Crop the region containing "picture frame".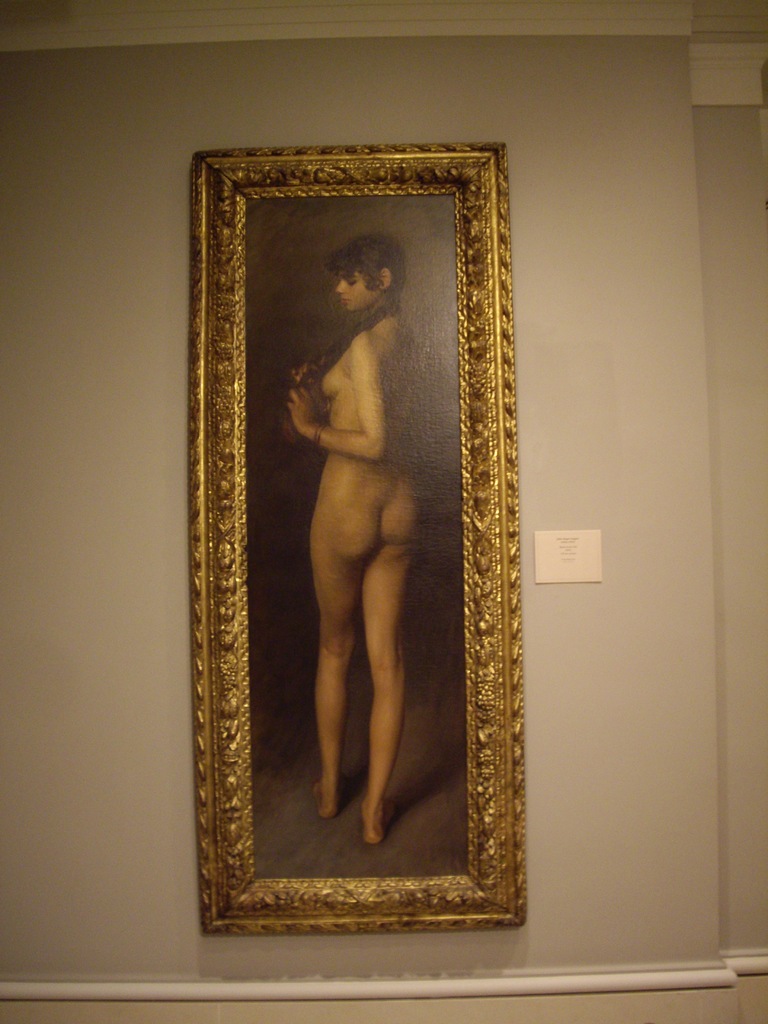
Crop region: bbox=[182, 142, 536, 933].
